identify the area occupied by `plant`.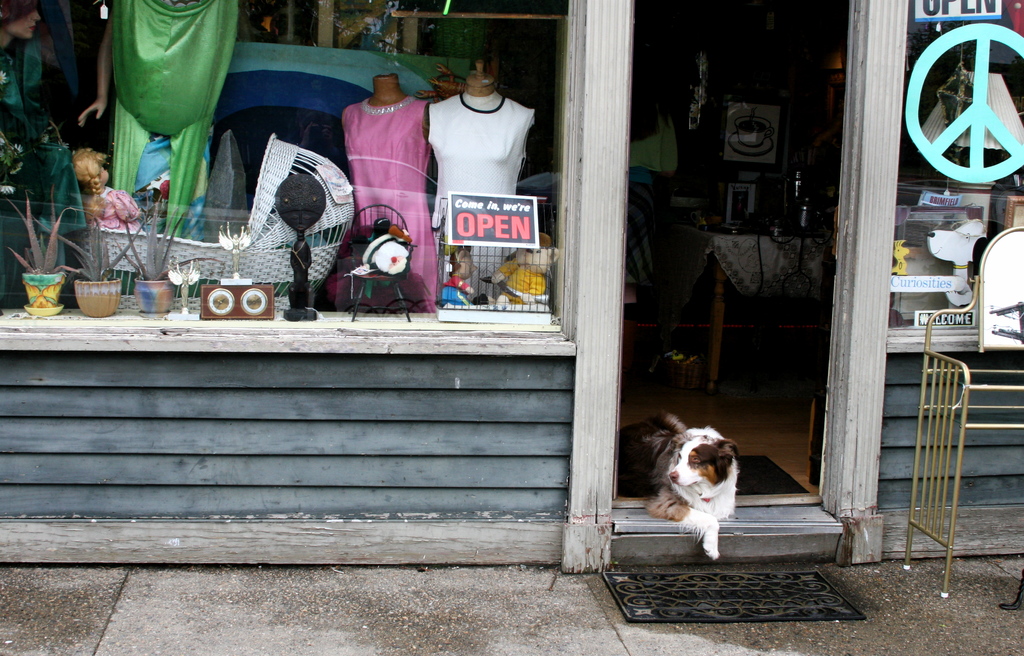
Area: detection(116, 199, 228, 280).
